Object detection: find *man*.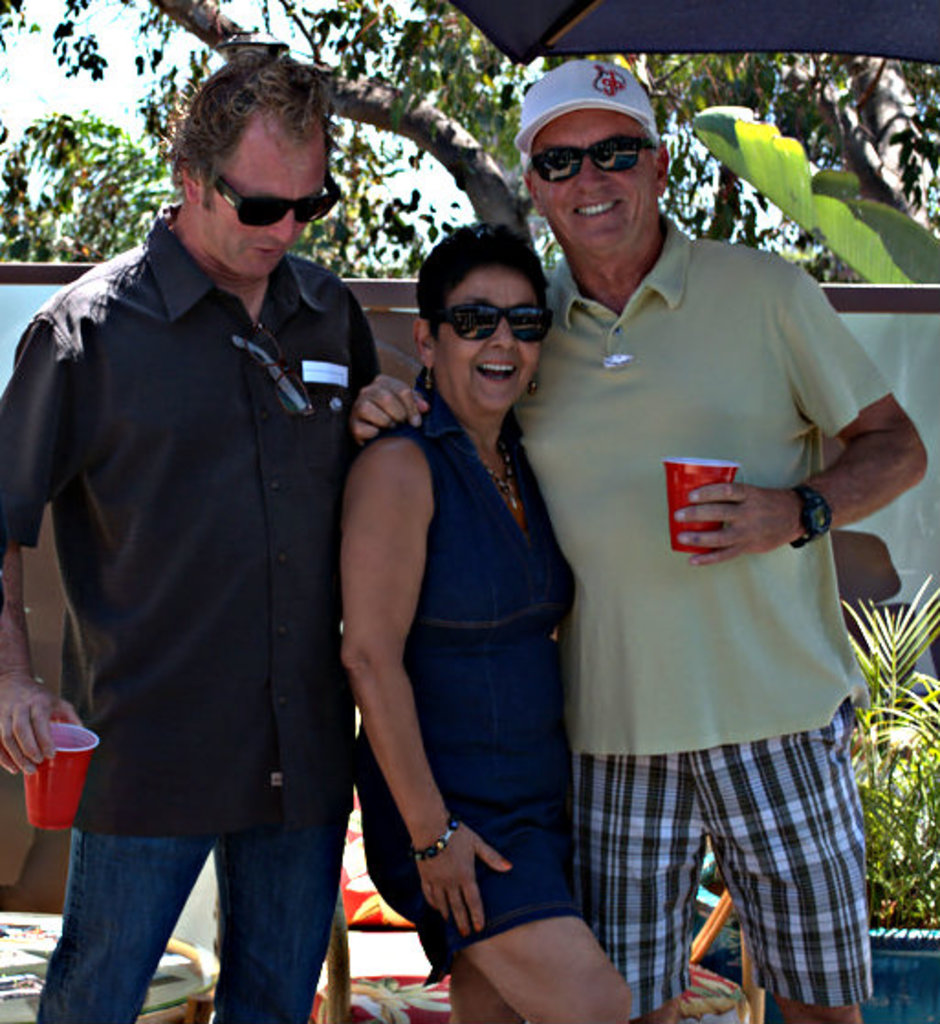
(left=352, top=62, right=929, bottom=1022).
